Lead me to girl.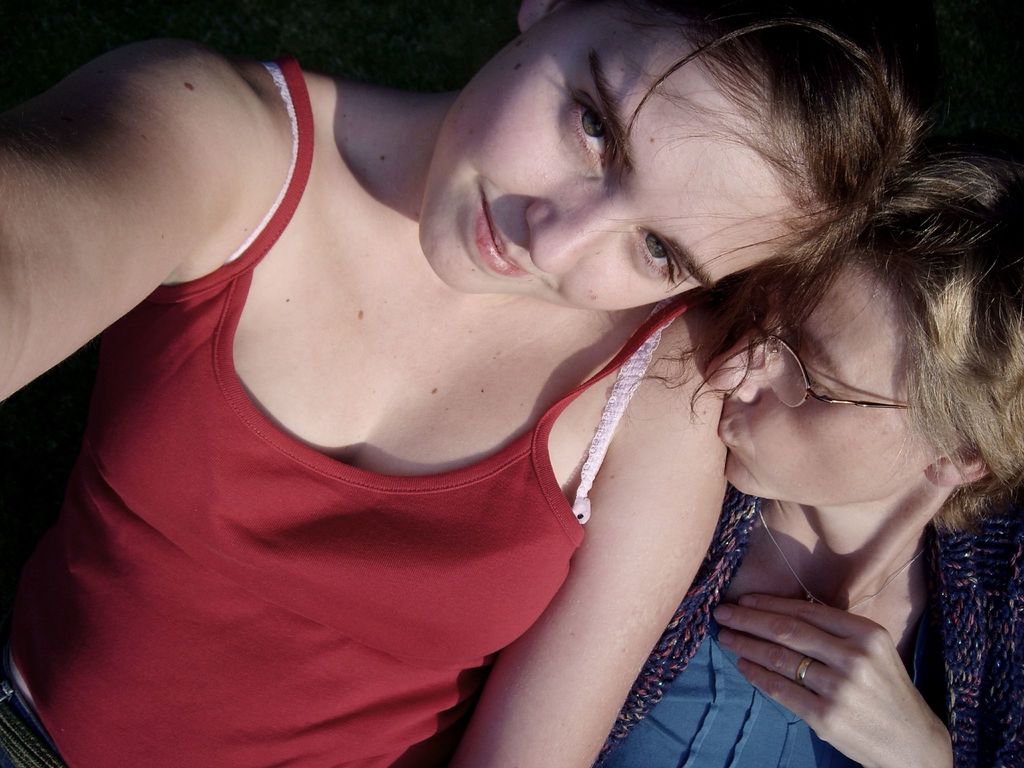
Lead to 0:0:931:767.
